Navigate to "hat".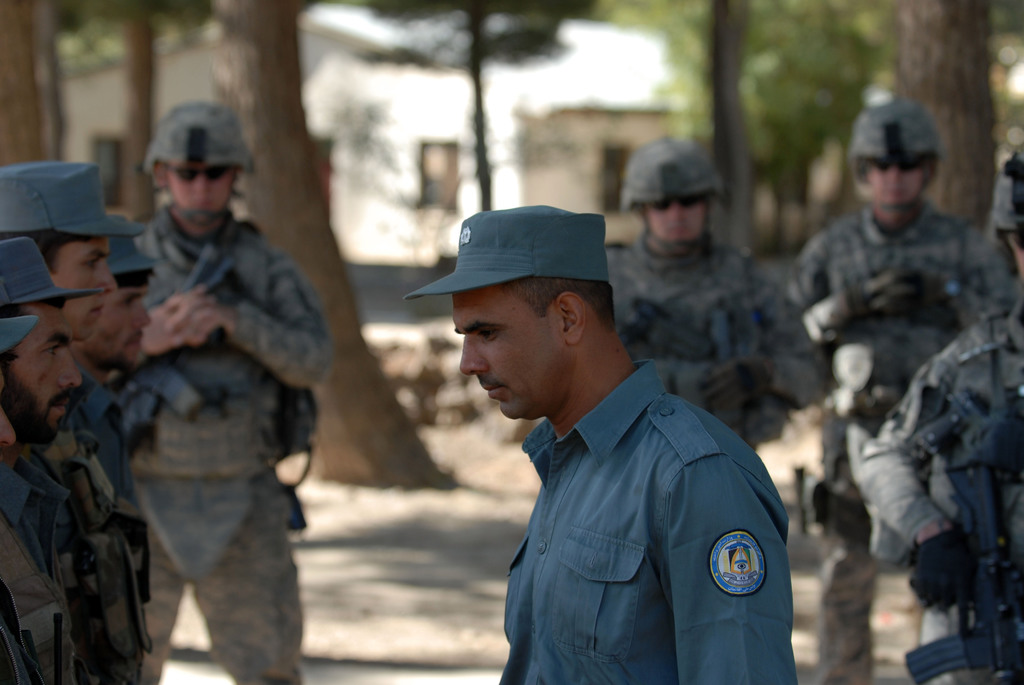
Navigation target: x1=0, y1=163, x2=142, y2=236.
